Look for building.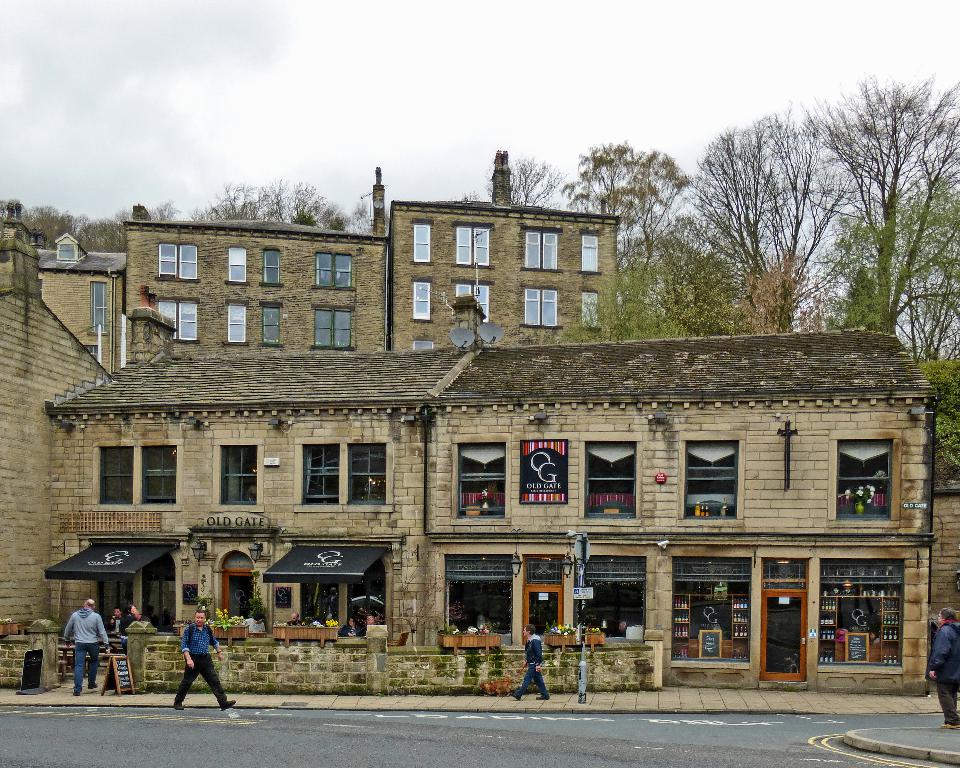
Found: crop(0, 145, 959, 704).
